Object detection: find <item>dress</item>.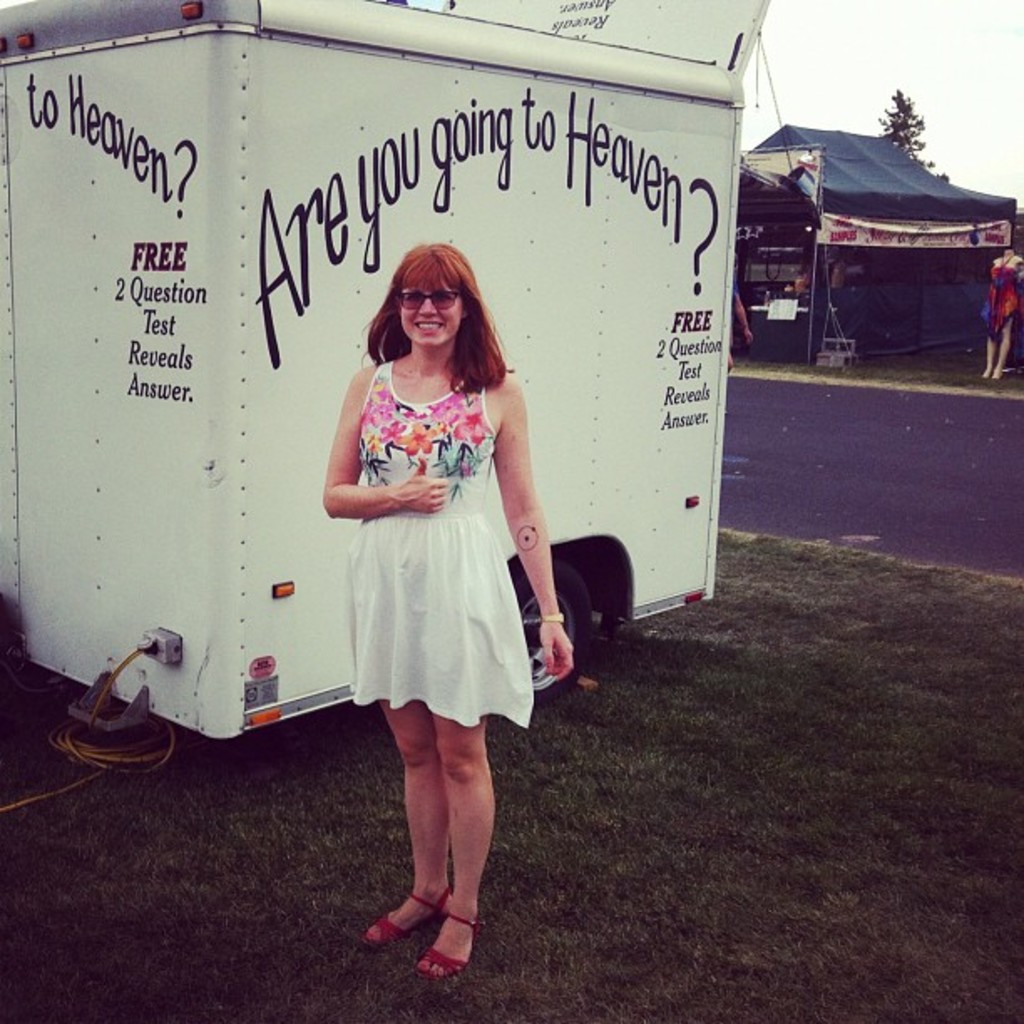
select_region(975, 253, 1019, 340).
